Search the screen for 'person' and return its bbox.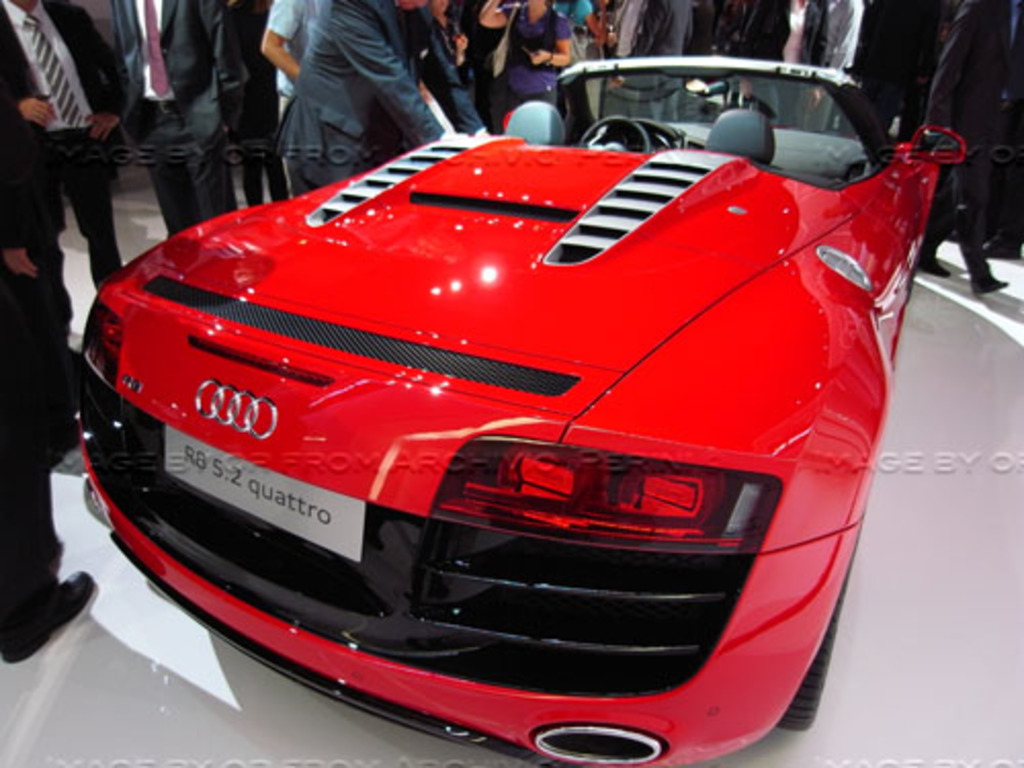
Found: bbox=[745, 0, 817, 127].
